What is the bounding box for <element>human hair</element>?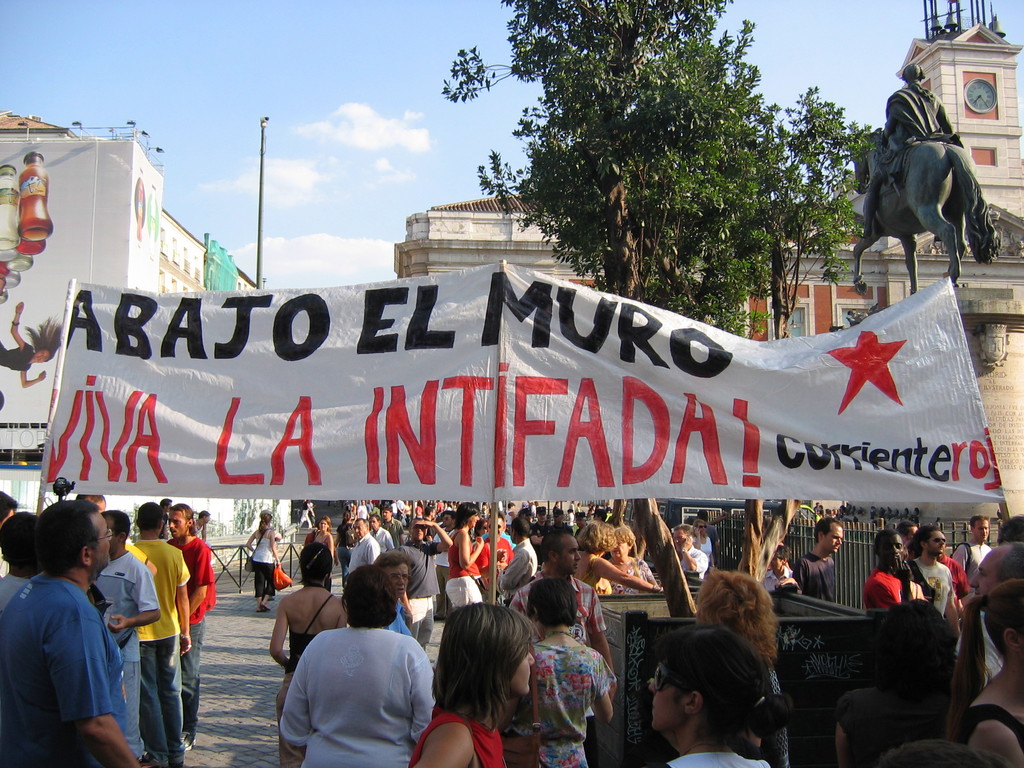
bbox=(294, 541, 335, 587).
